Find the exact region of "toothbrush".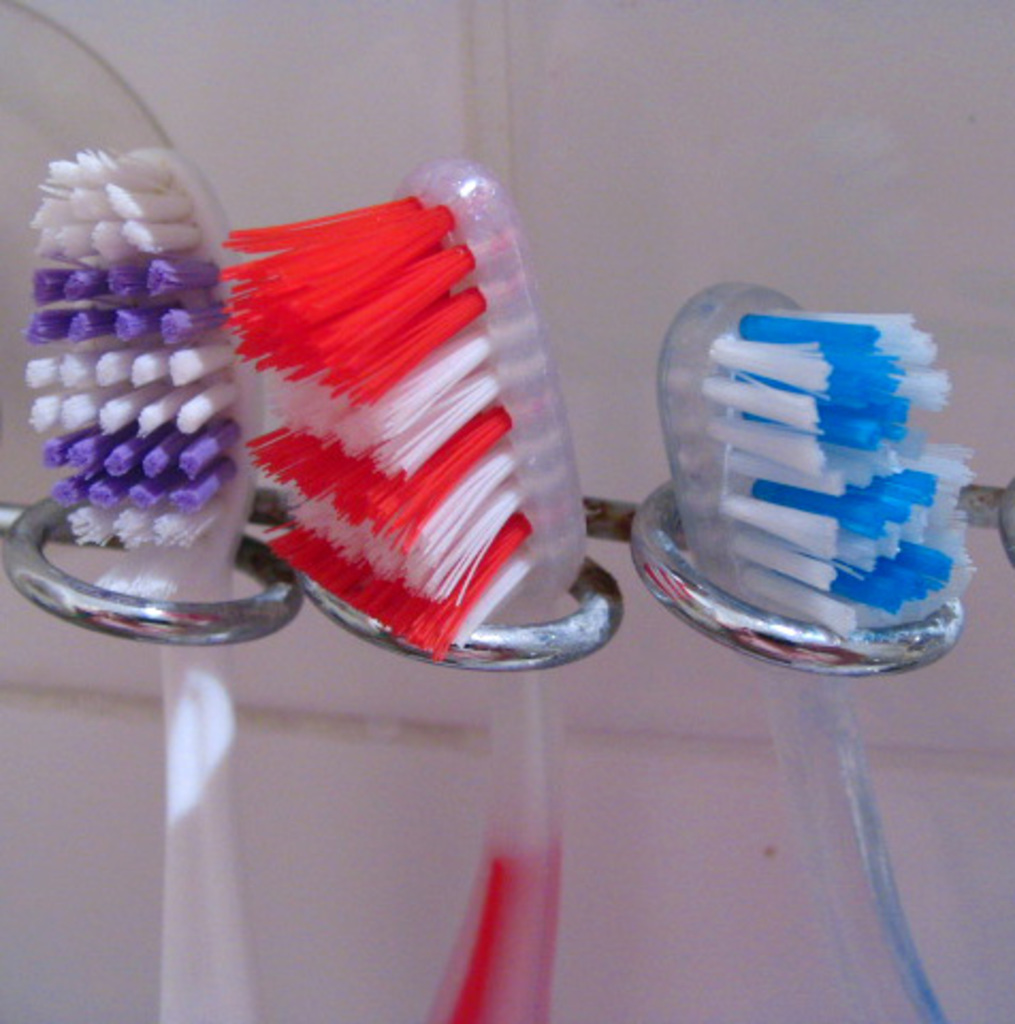
Exact region: rect(659, 279, 981, 1020).
